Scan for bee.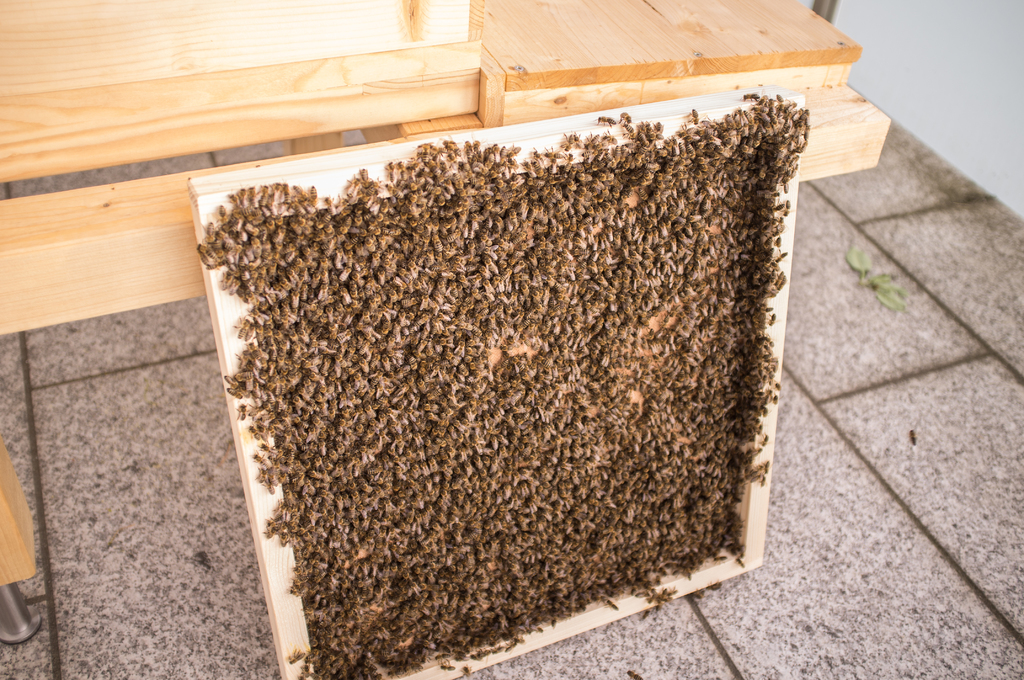
Scan result: region(702, 118, 716, 125).
